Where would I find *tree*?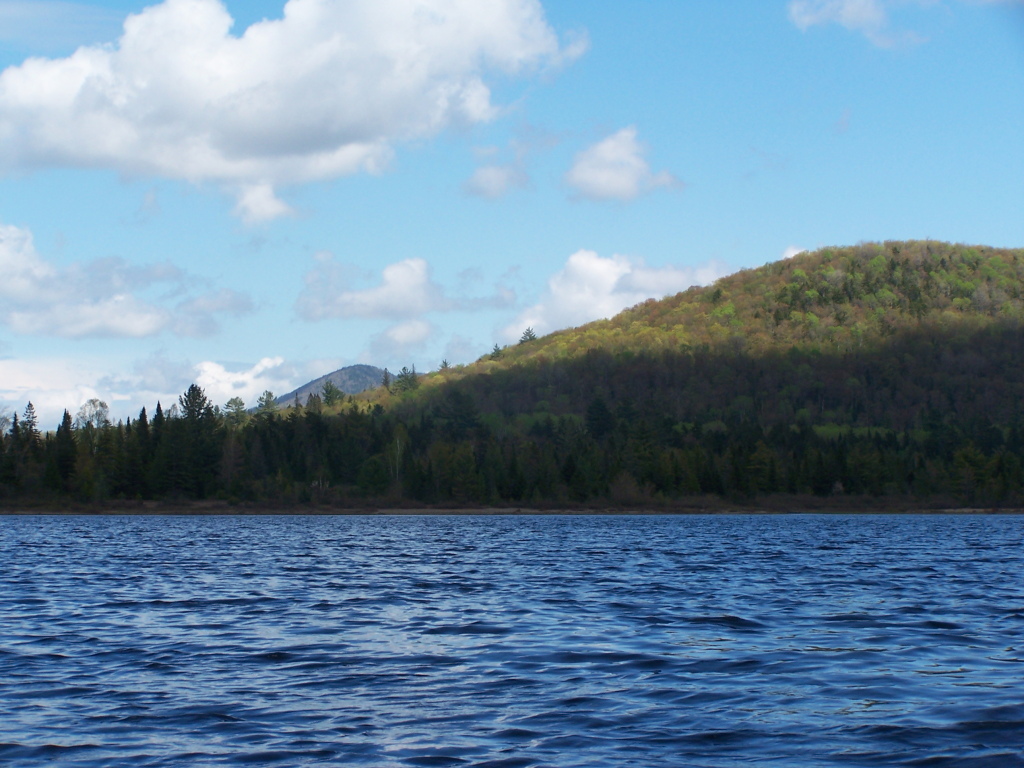
At 439:357:451:372.
